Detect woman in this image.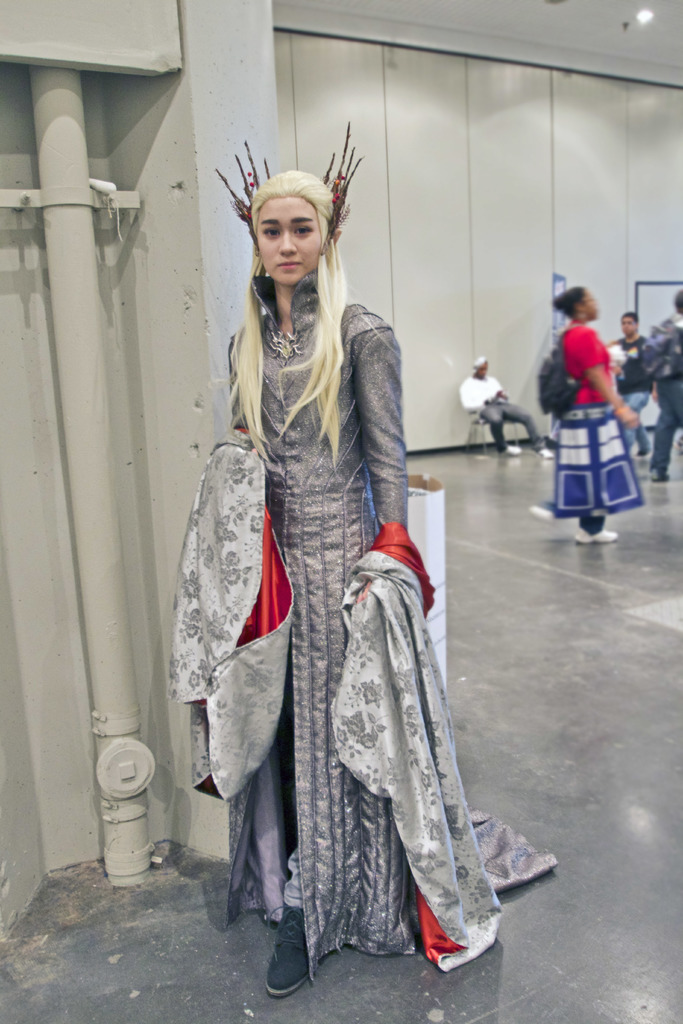
Detection: bbox(541, 287, 640, 550).
